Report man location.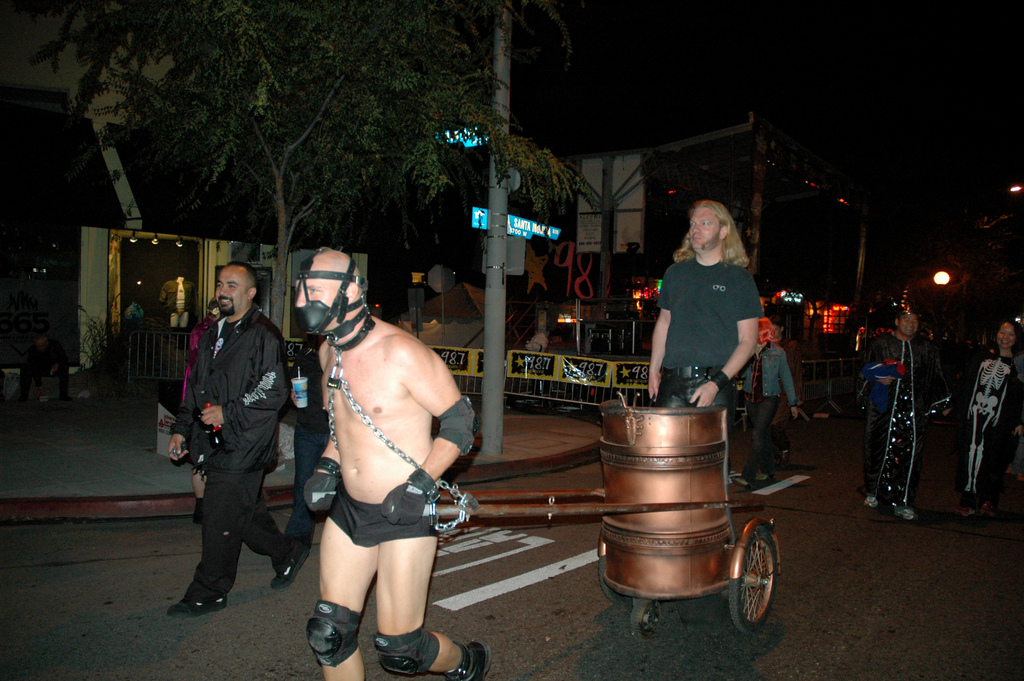
Report: (left=152, top=261, right=299, bottom=621).
